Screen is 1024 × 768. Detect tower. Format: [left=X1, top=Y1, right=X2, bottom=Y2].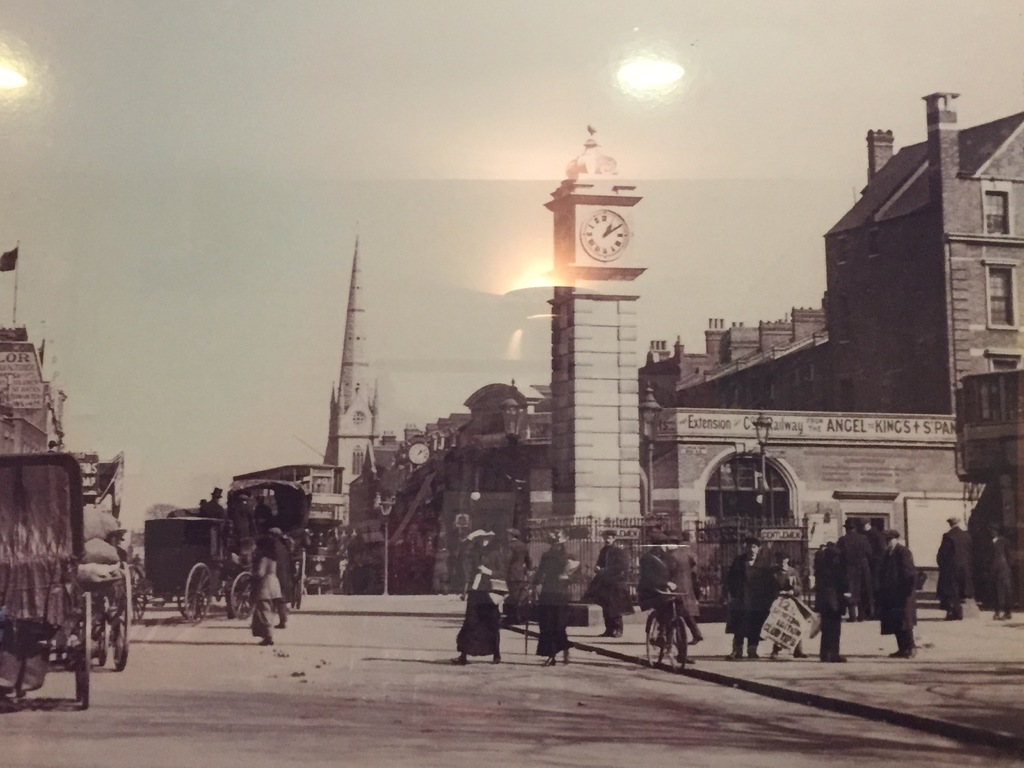
[left=536, top=108, right=652, bottom=624].
